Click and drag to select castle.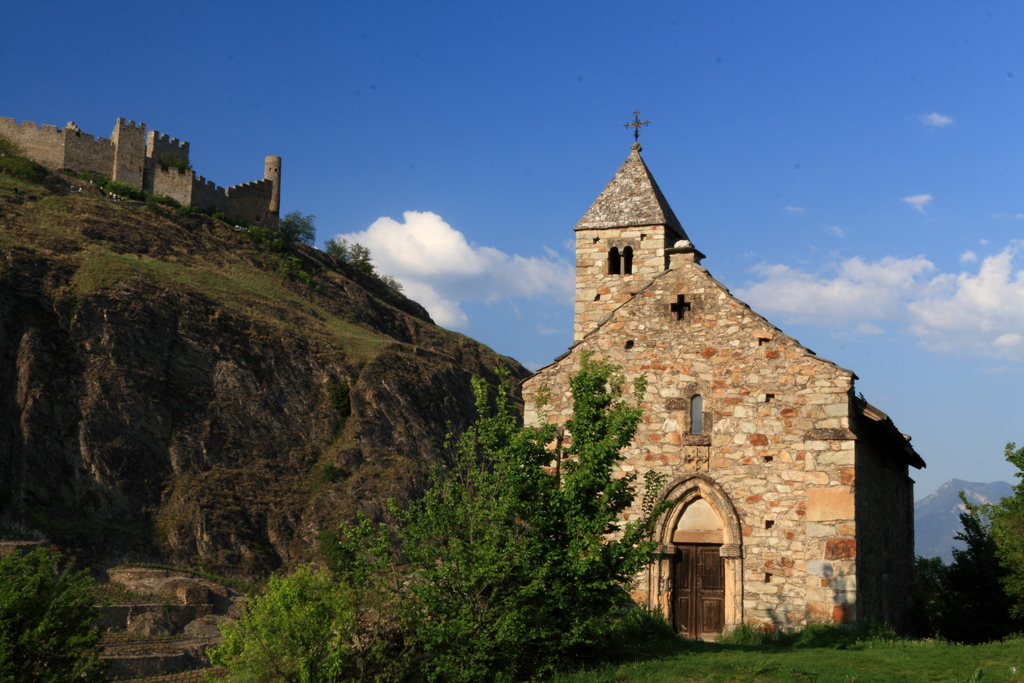
Selection: 1:113:282:252.
